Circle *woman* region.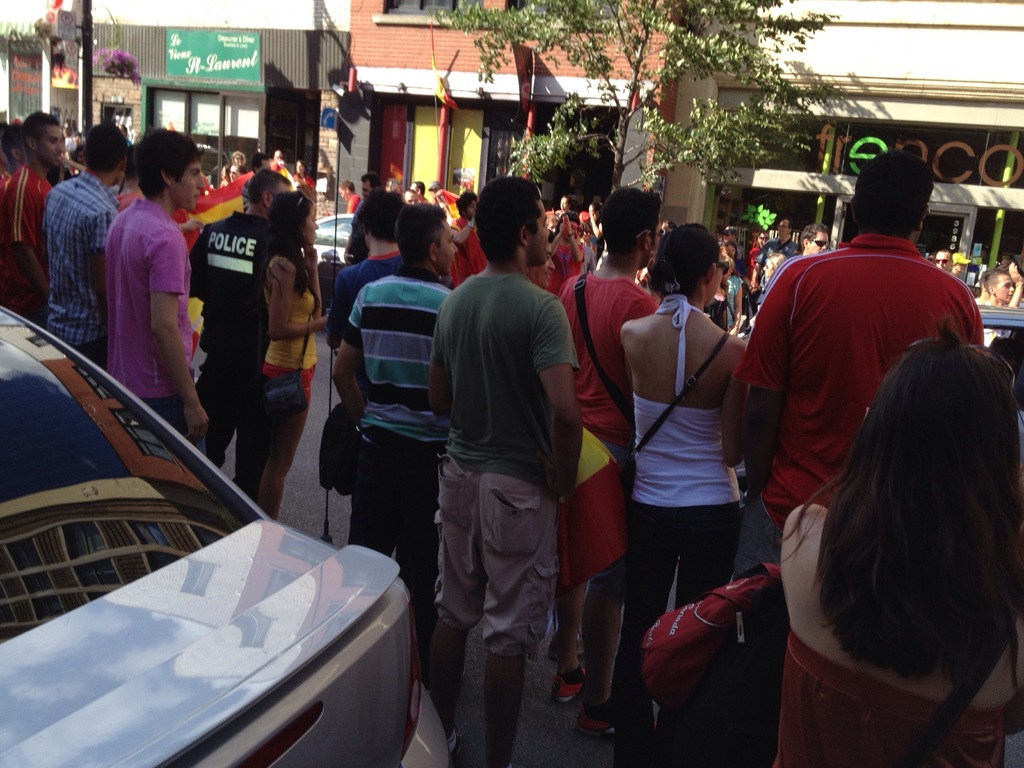
Region: box(598, 220, 779, 705).
